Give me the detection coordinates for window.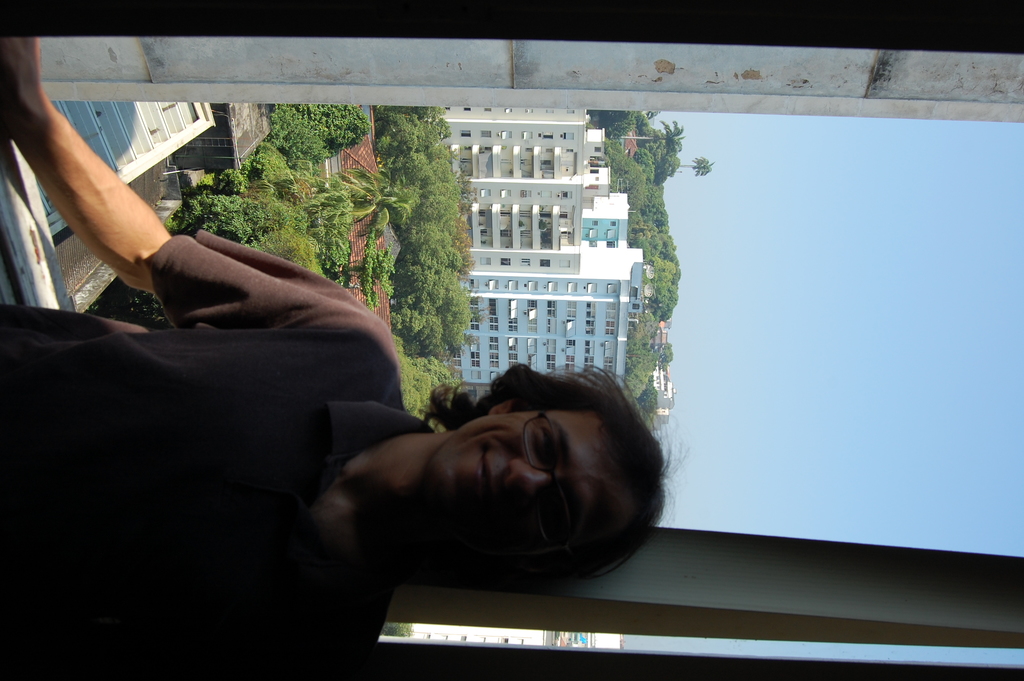
x1=506 y1=320 x2=518 y2=332.
